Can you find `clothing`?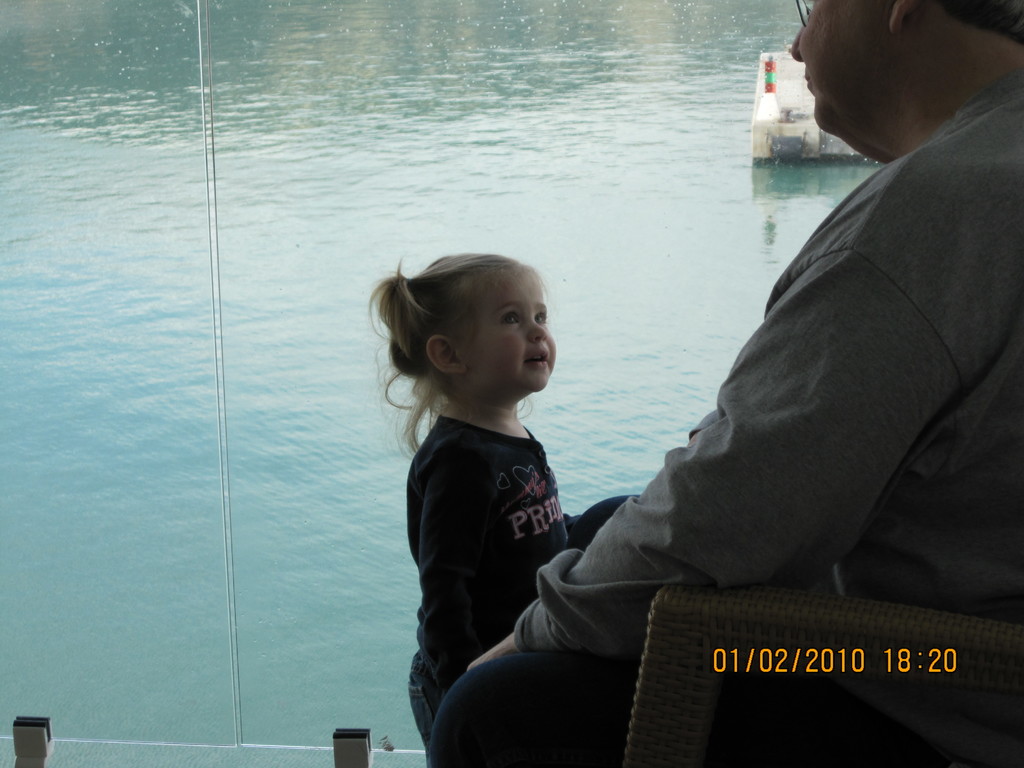
Yes, bounding box: x1=611, y1=50, x2=1023, y2=644.
